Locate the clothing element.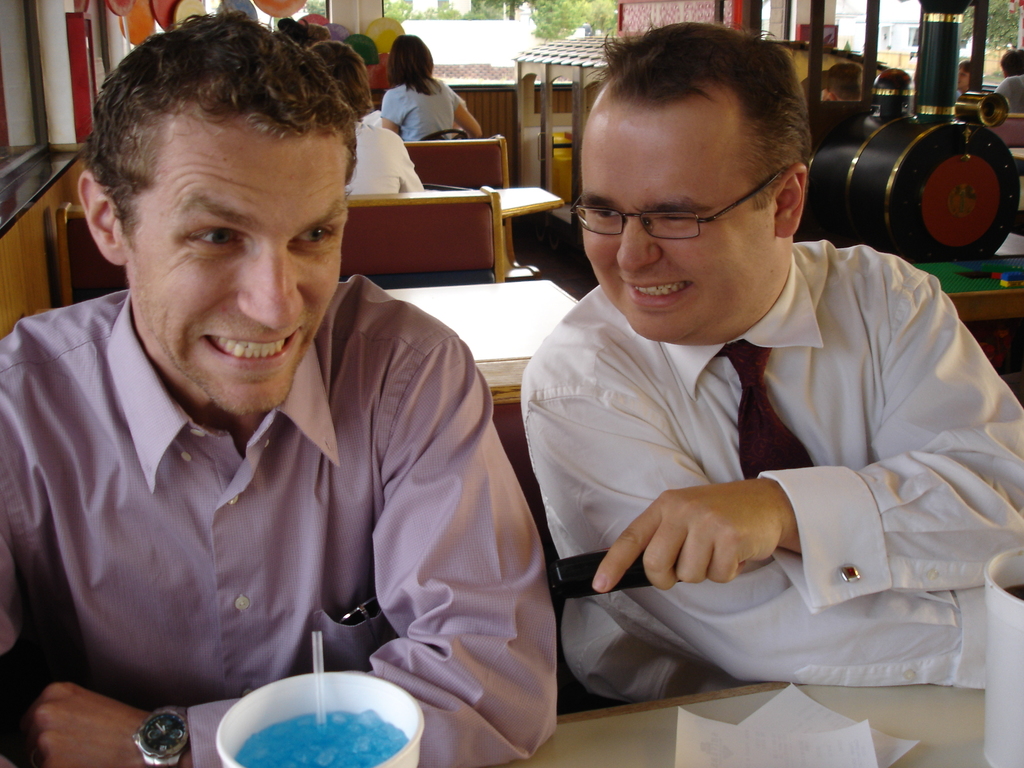
Element bbox: [377, 74, 466, 142].
